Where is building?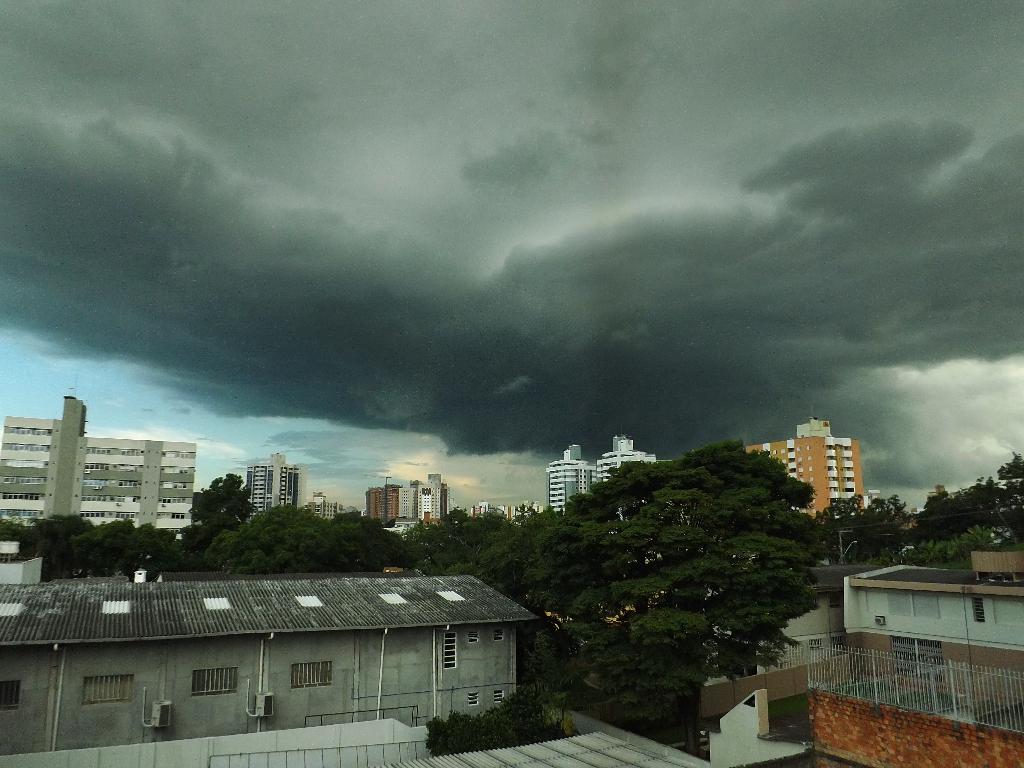
[597, 431, 660, 498].
